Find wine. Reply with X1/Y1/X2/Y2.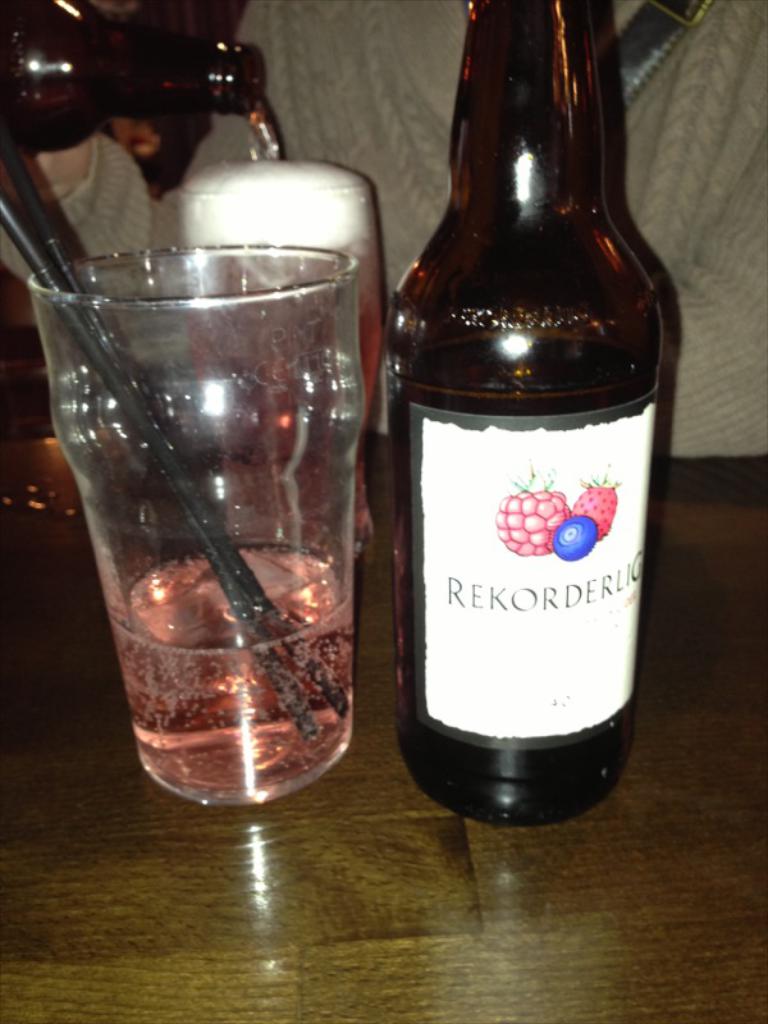
393/328/658/831.
